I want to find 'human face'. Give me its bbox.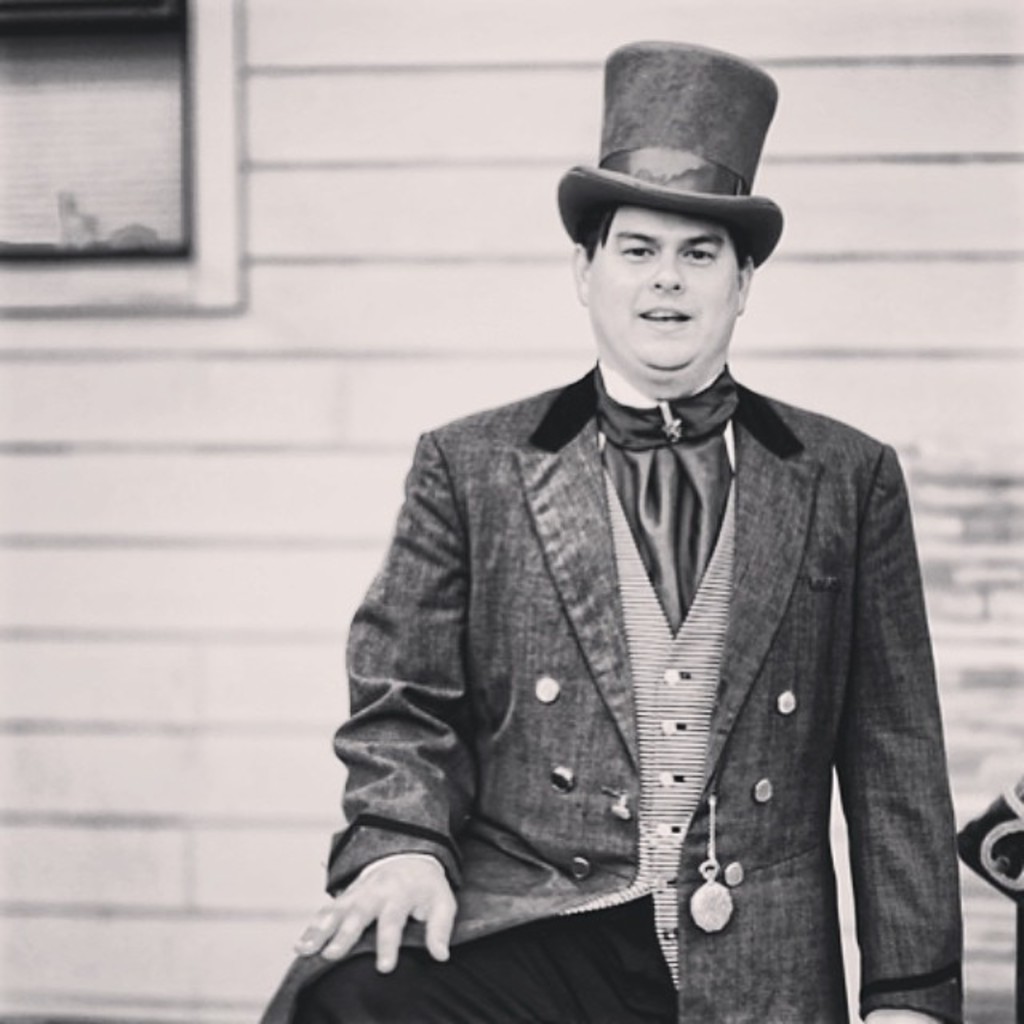
590,211,738,366.
